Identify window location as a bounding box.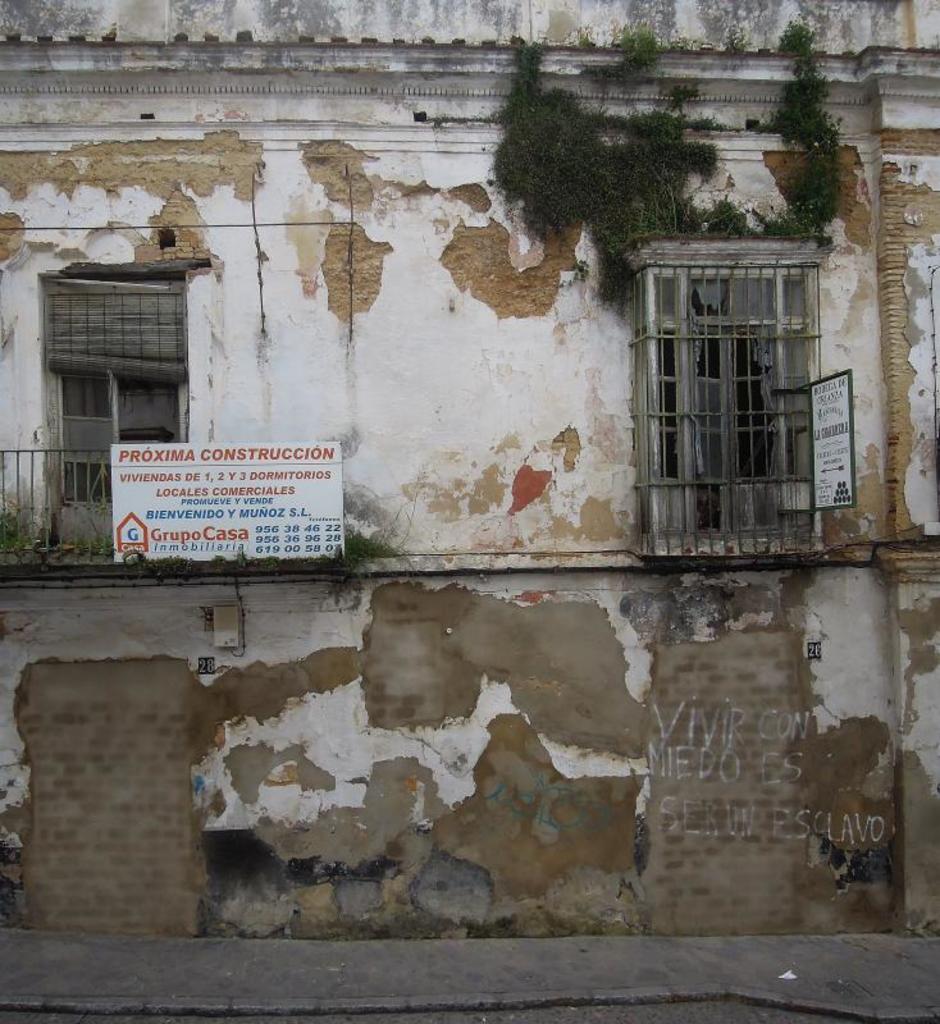
(x1=630, y1=260, x2=821, y2=547).
